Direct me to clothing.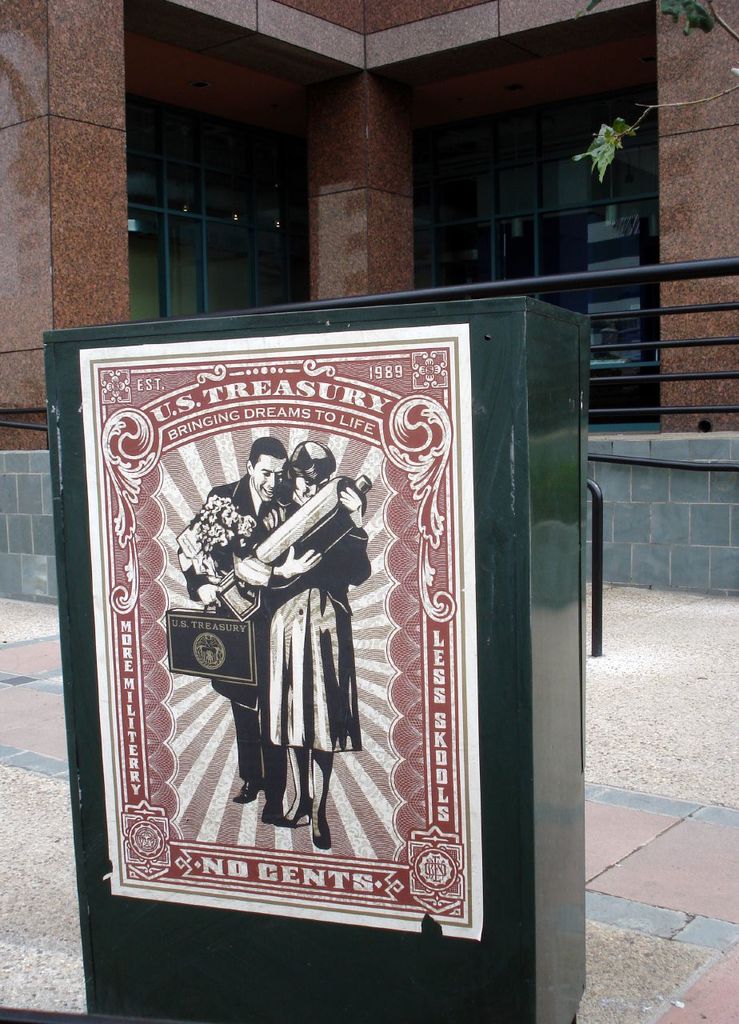
Direction: {"left": 234, "top": 497, "right": 370, "bottom": 762}.
